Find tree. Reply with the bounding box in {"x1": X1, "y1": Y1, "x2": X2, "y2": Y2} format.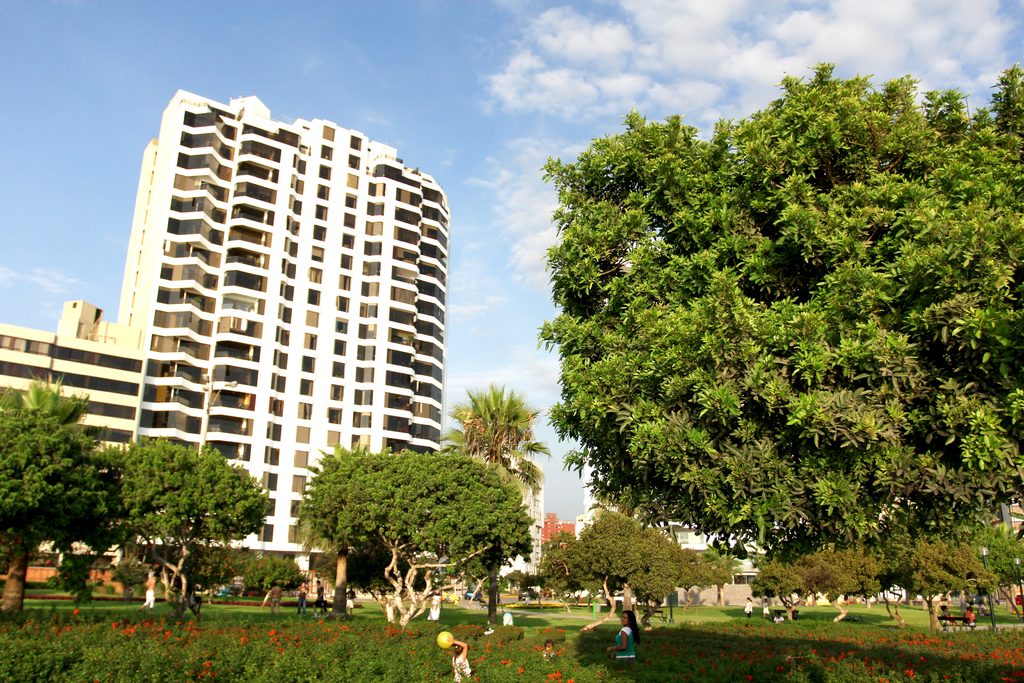
{"x1": 305, "y1": 527, "x2": 413, "y2": 621}.
